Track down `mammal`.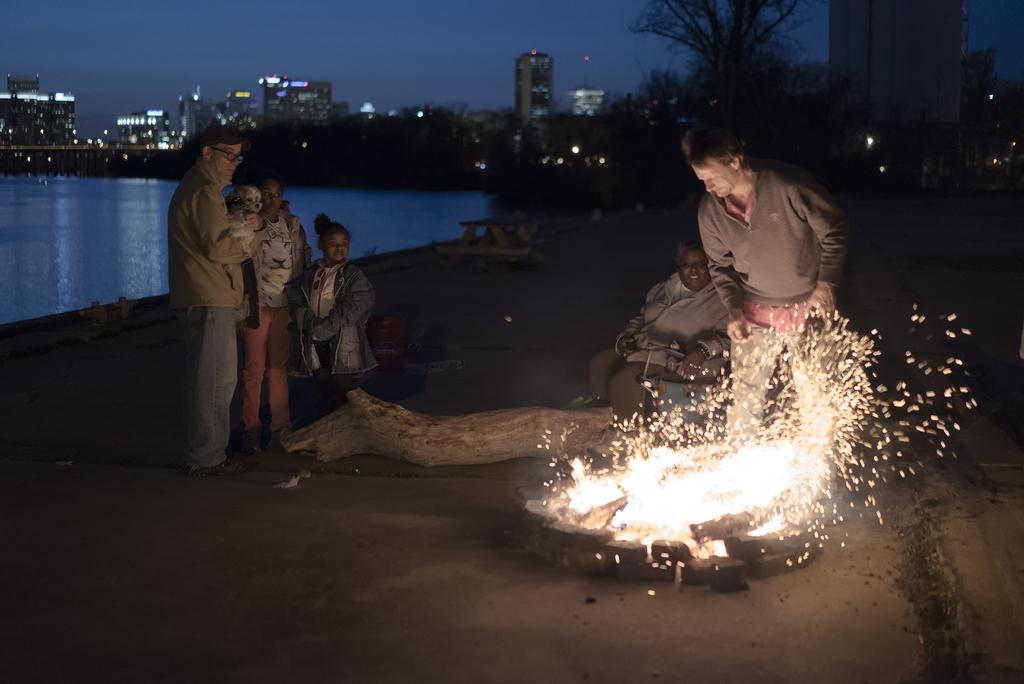
Tracked to <box>670,136,856,441</box>.
